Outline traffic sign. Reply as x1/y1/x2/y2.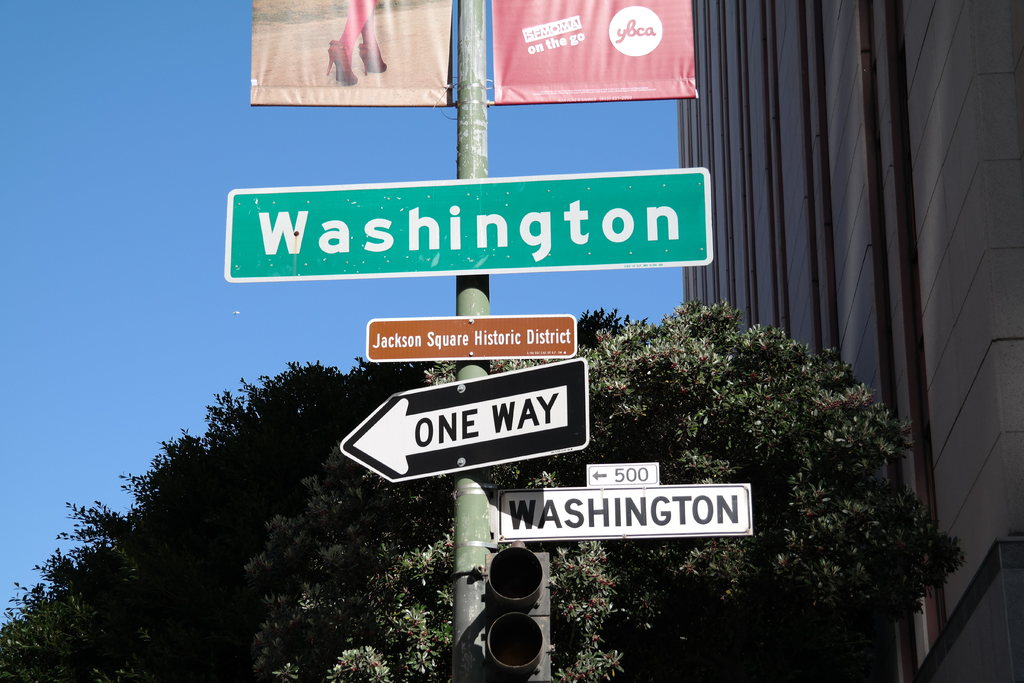
366/315/581/366.
